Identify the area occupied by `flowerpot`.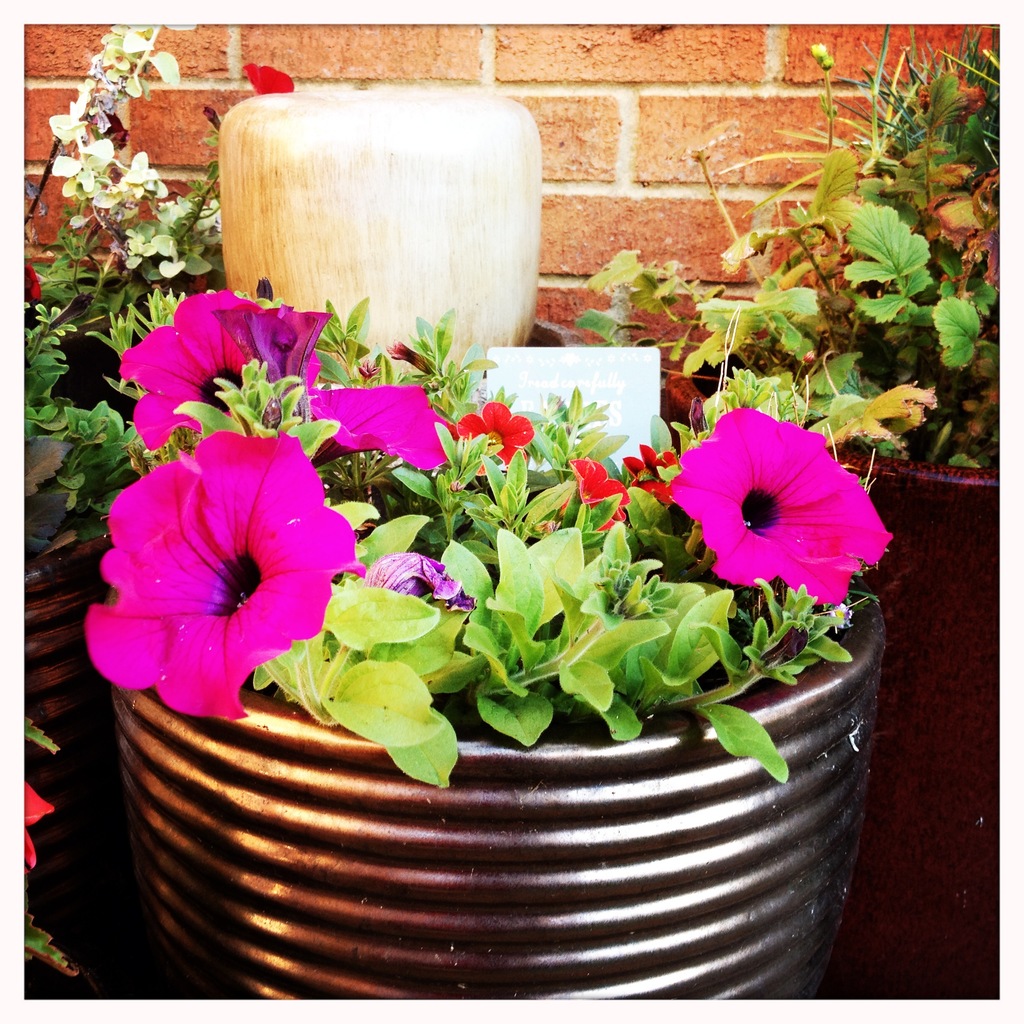
Area: bbox=(0, 492, 136, 801).
